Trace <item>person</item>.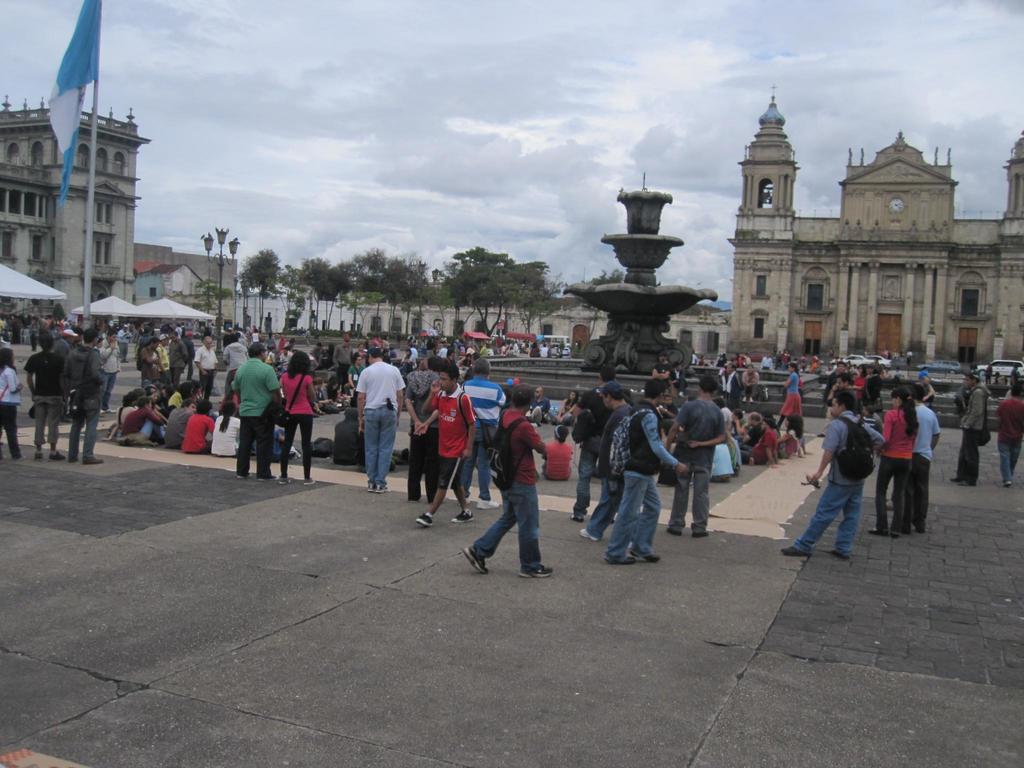
Traced to l=543, t=420, r=573, b=483.
